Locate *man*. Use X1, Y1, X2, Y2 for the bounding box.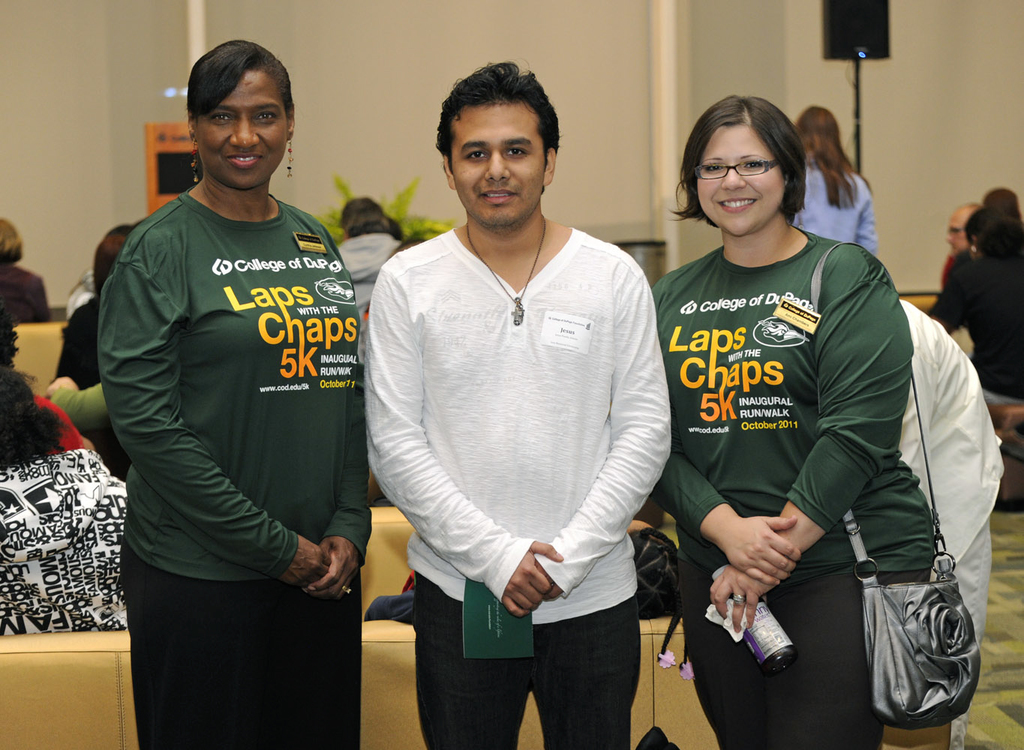
940, 201, 981, 288.
